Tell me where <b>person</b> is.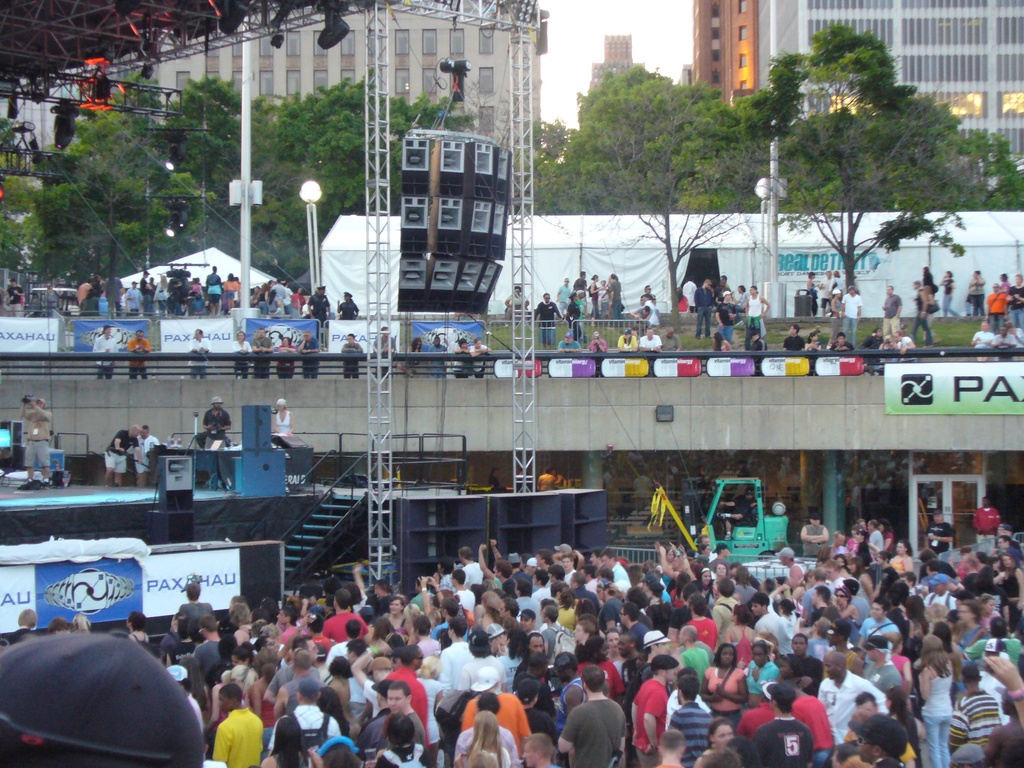
<b>person</b> is at l=710, t=333, r=730, b=351.
